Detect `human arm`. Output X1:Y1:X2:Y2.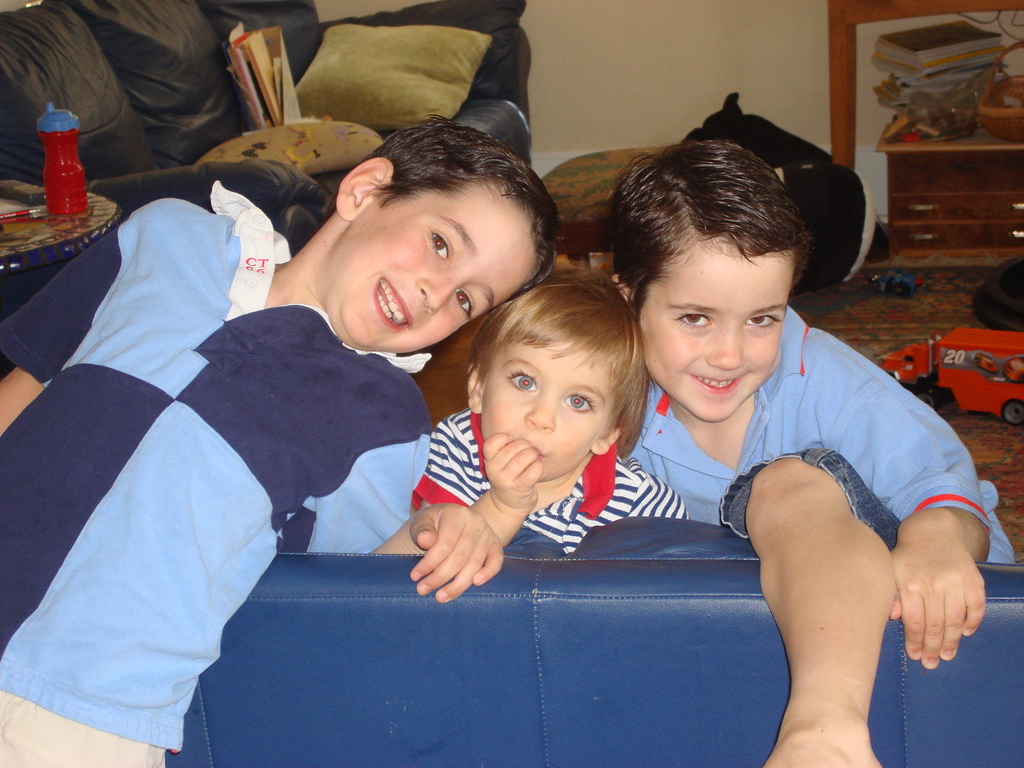
0:191:173:435.
